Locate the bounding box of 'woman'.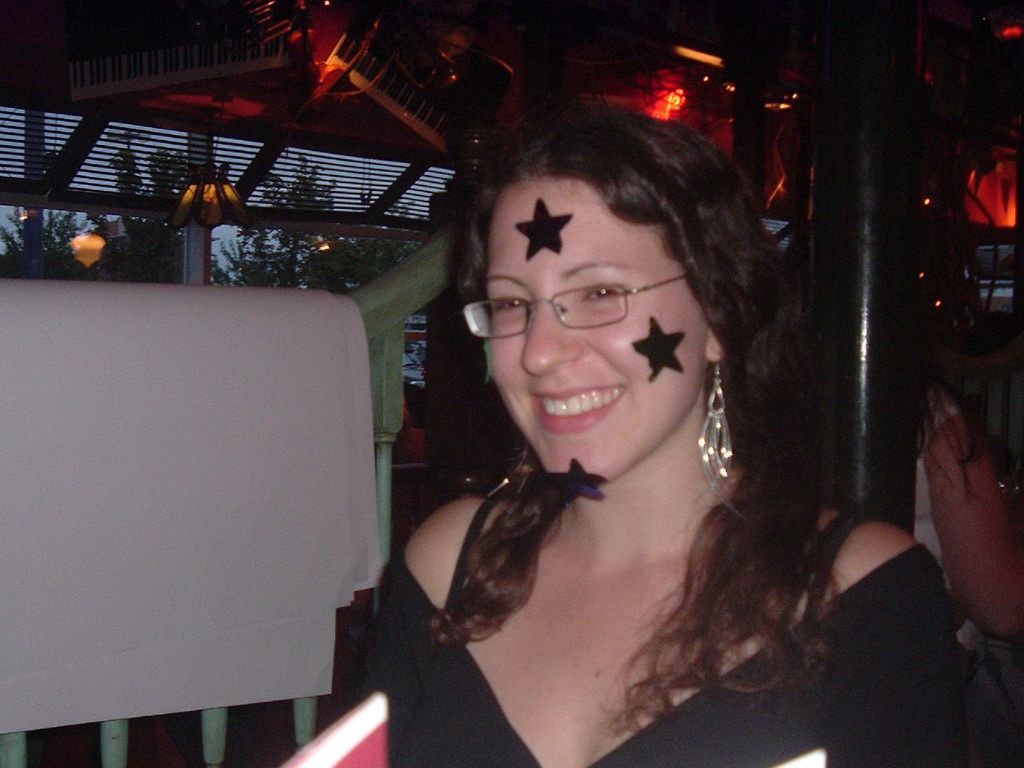
Bounding box: crop(913, 378, 1023, 674).
